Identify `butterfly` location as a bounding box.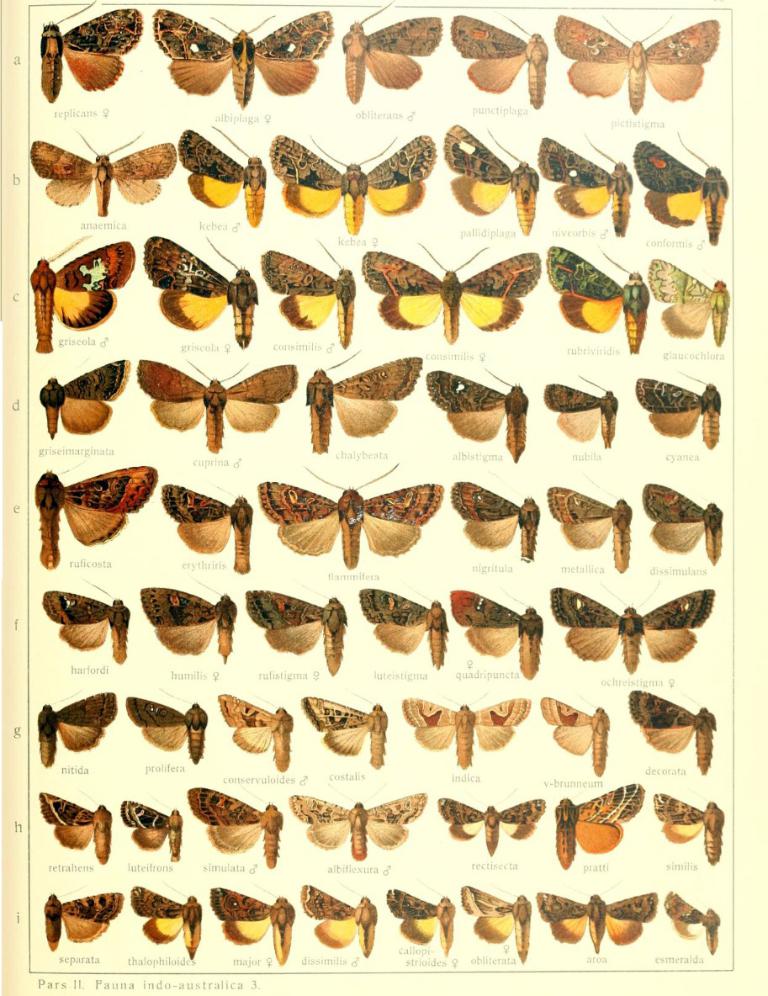
129,891,199,952.
